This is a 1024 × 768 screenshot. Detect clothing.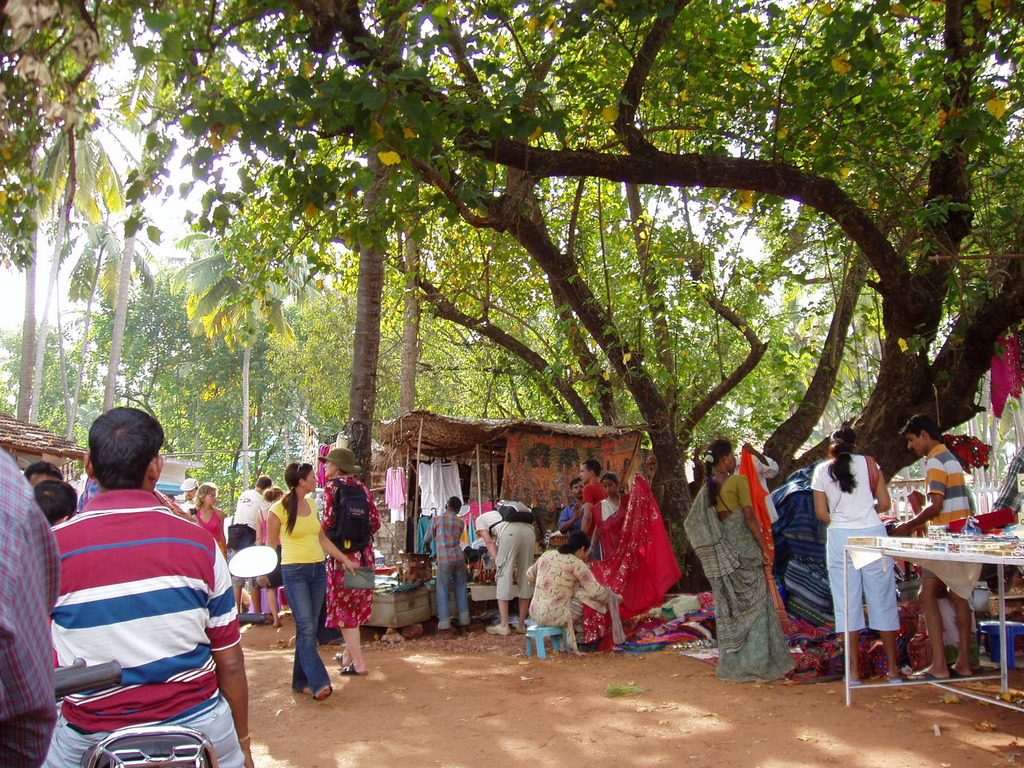
582, 484, 610, 515.
